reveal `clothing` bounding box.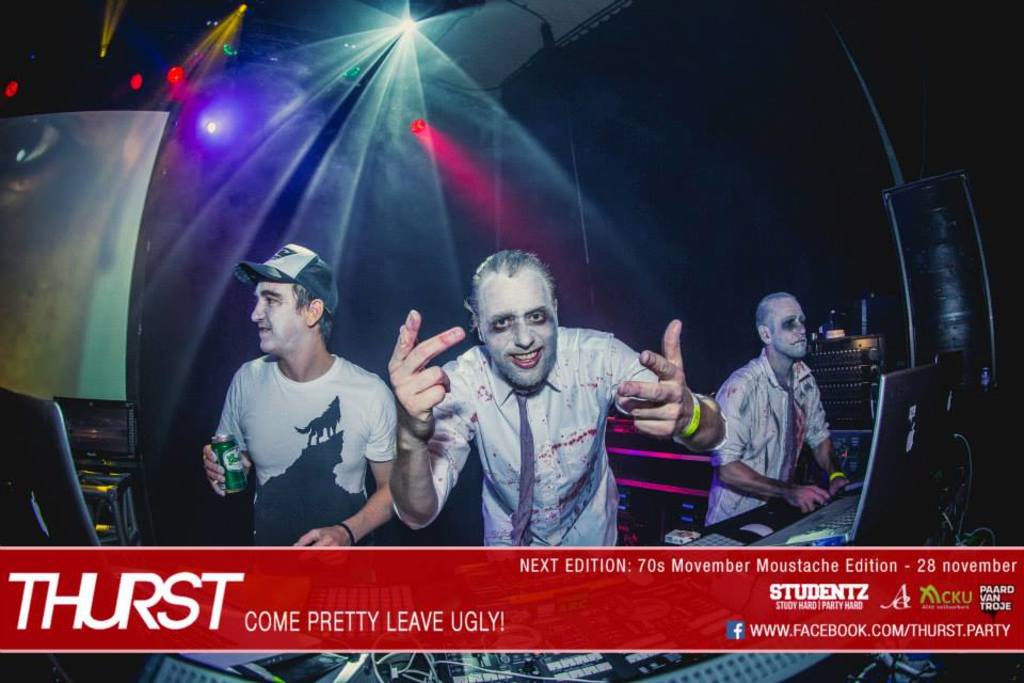
Revealed: l=384, t=318, r=674, b=544.
